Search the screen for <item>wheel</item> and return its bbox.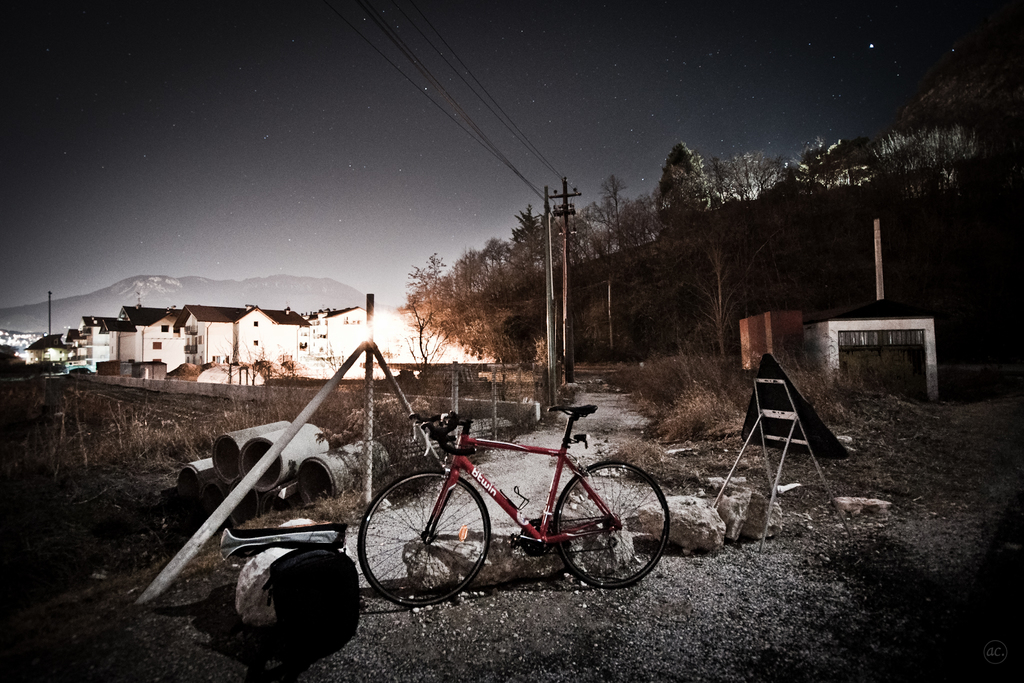
Found: detection(549, 467, 666, 595).
